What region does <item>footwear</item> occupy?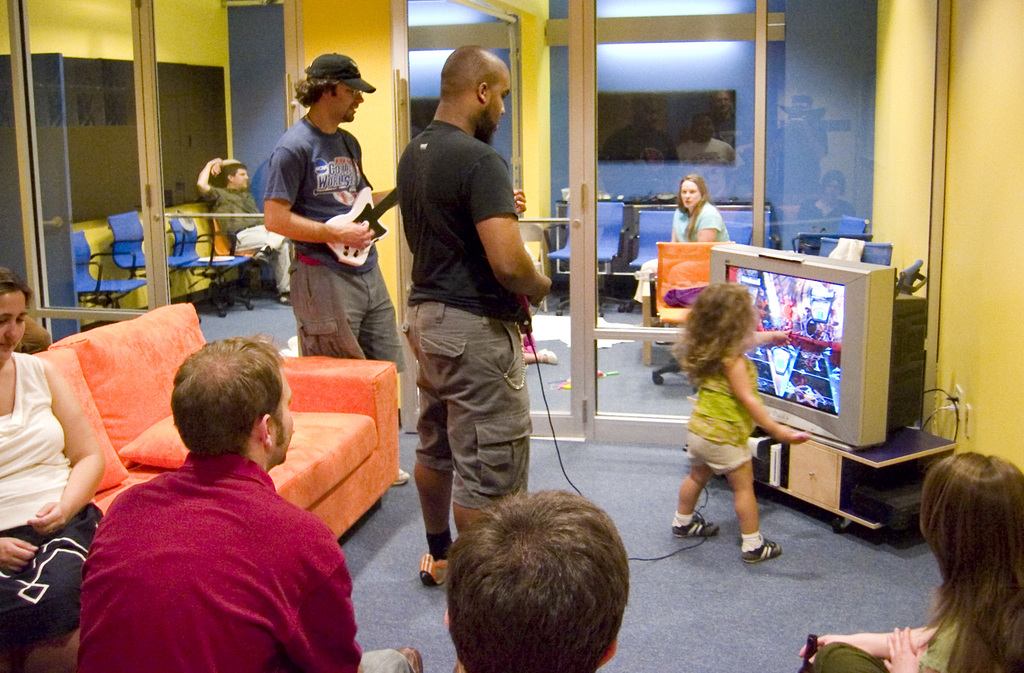
pyautogui.locateOnScreen(668, 508, 716, 540).
